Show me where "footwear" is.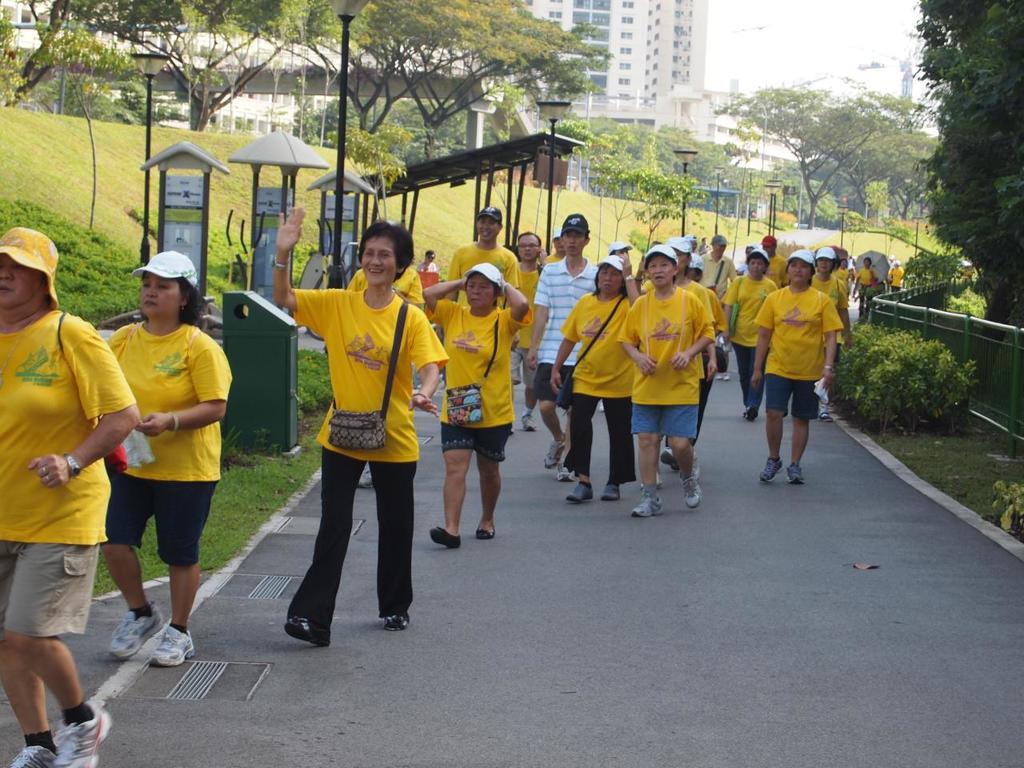
"footwear" is at 692/450/702/472.
